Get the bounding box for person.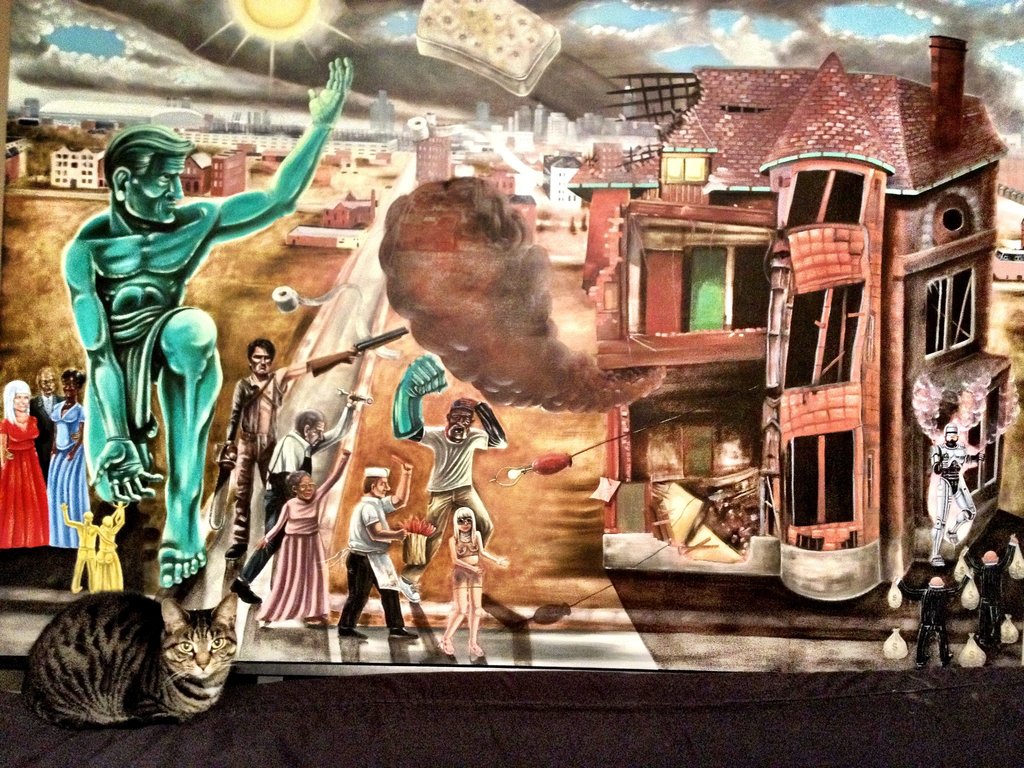
(255, 433, 353, 630).
